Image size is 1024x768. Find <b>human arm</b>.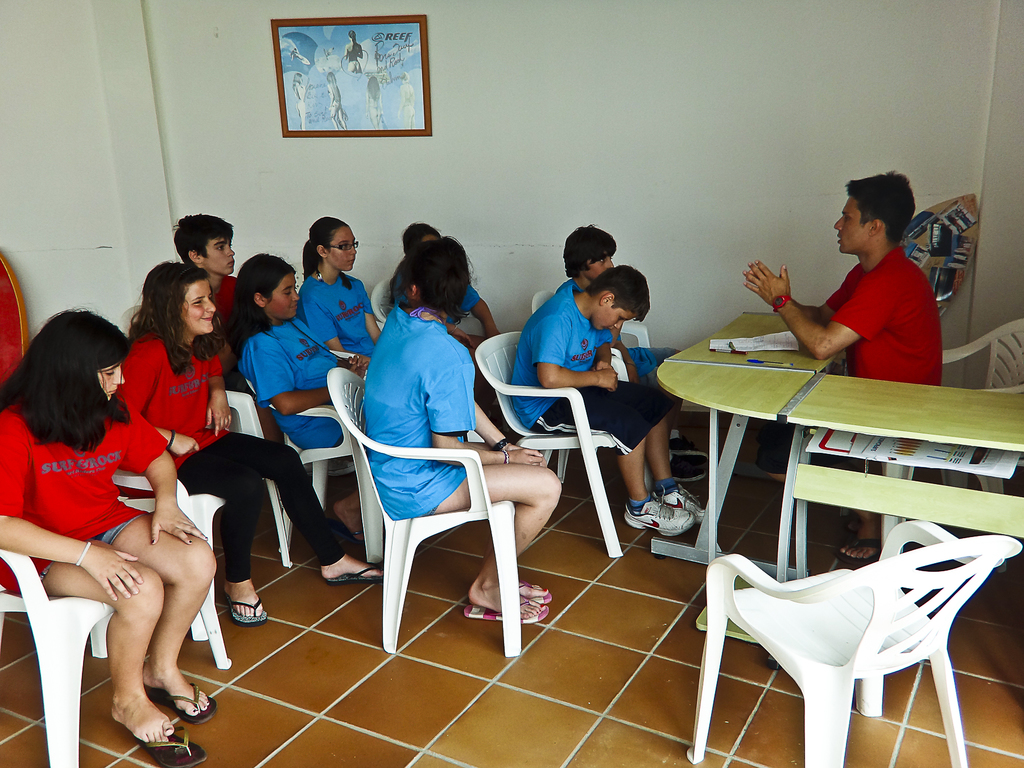
box=[444, 321, 477, 349].
